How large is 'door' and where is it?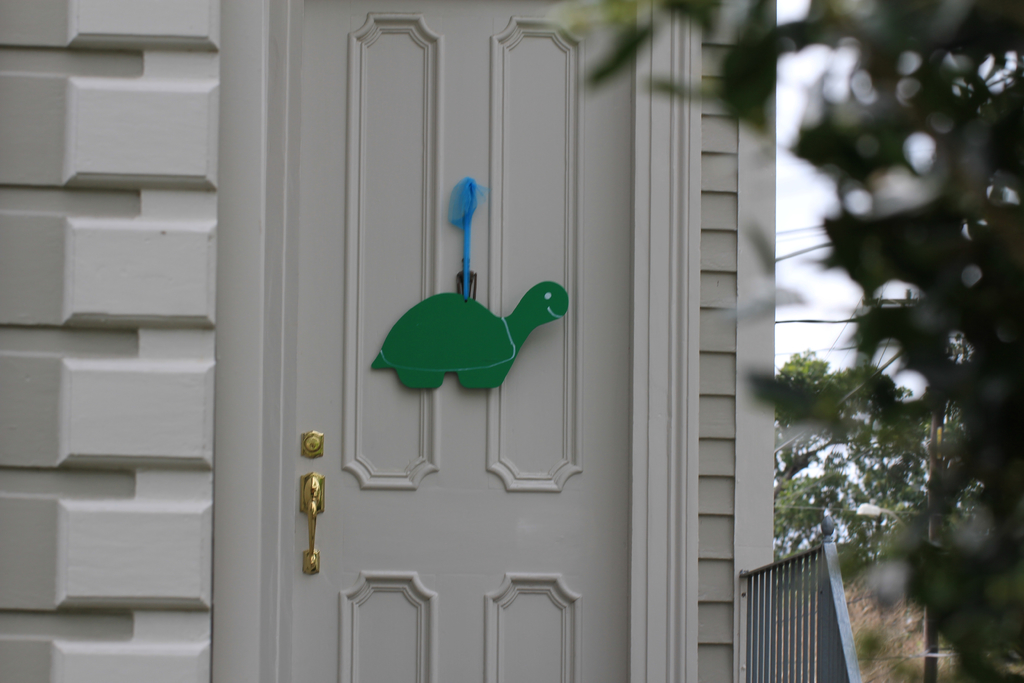
Bounding box: (left=255, top=1, right=637, bottom=682).
